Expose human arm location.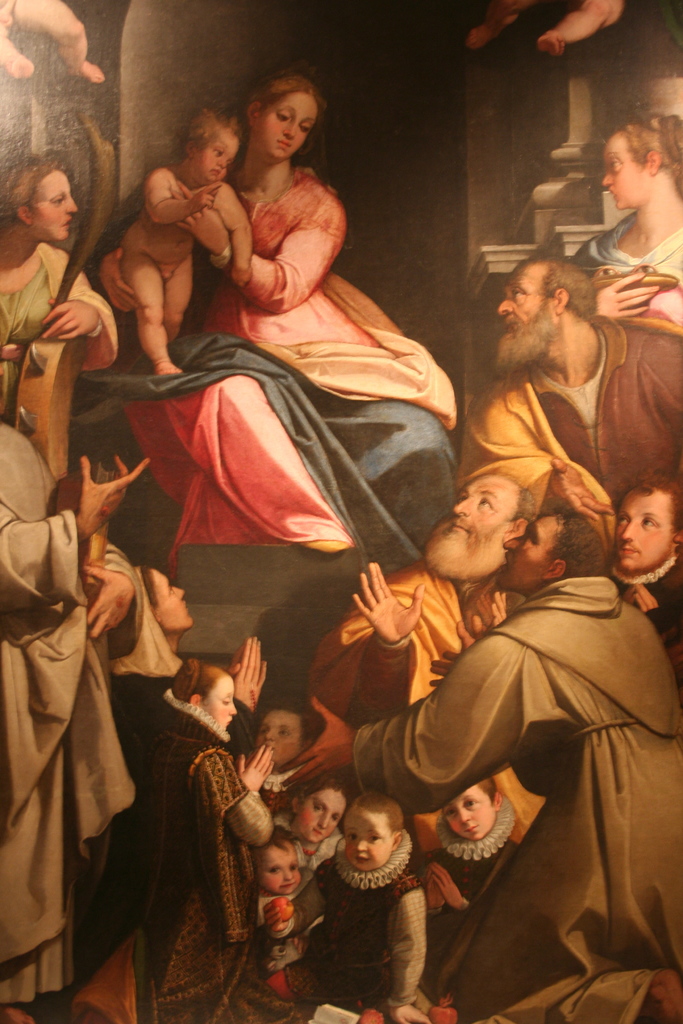
Exposed at detection(180, 196, 347, 310).
